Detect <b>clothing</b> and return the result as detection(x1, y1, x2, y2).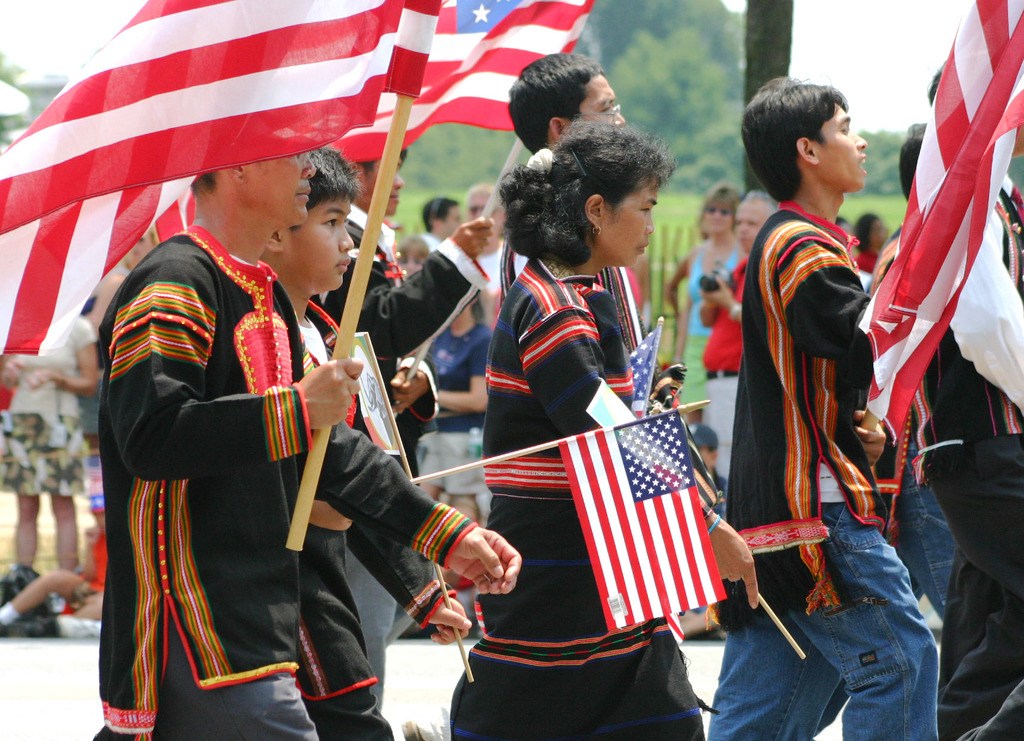
detection(294, 290, 483, 740).
